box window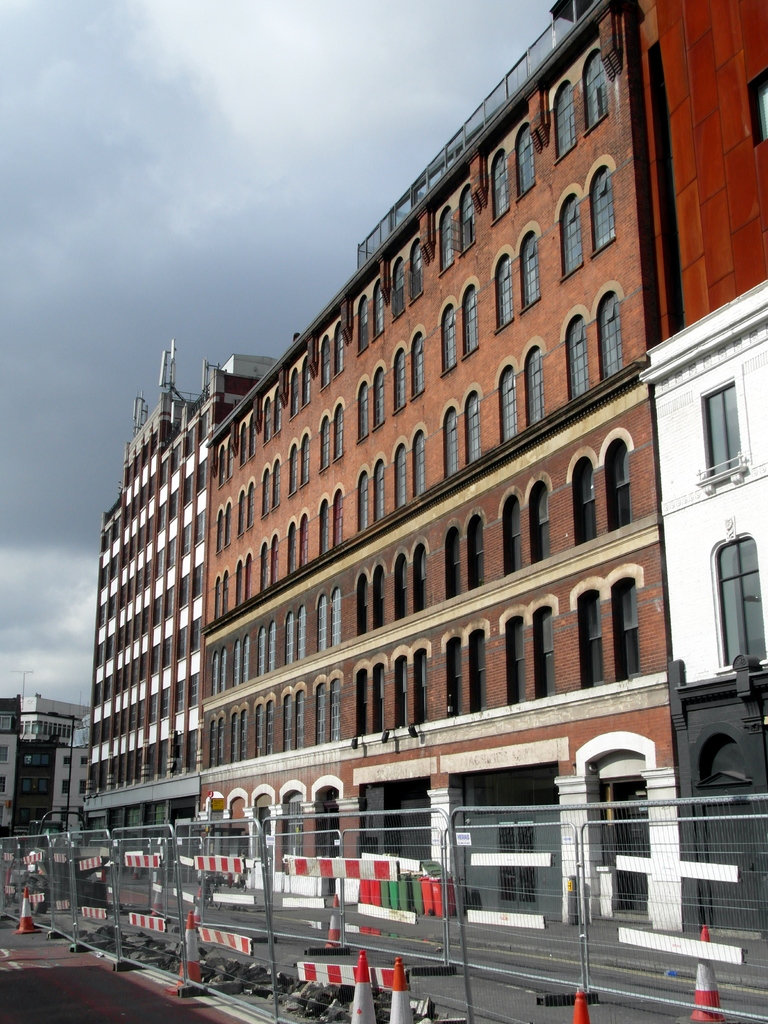
(244,627,255,685)
